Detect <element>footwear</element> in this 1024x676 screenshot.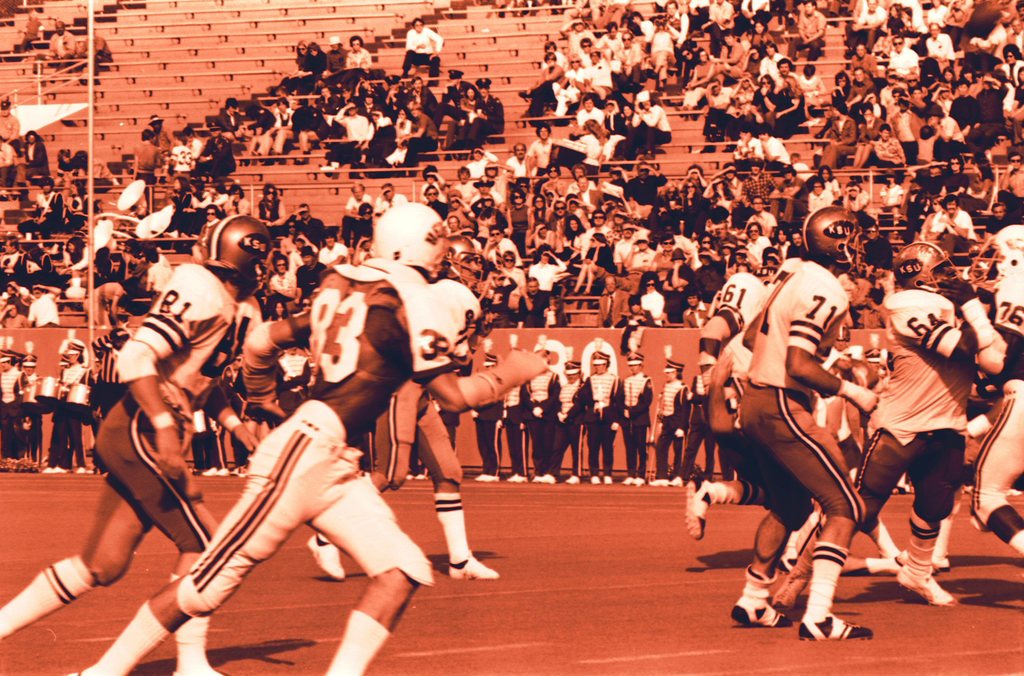
Detection: {"left": 508, "top": 473, "right": 526, "bottom": 482}.
